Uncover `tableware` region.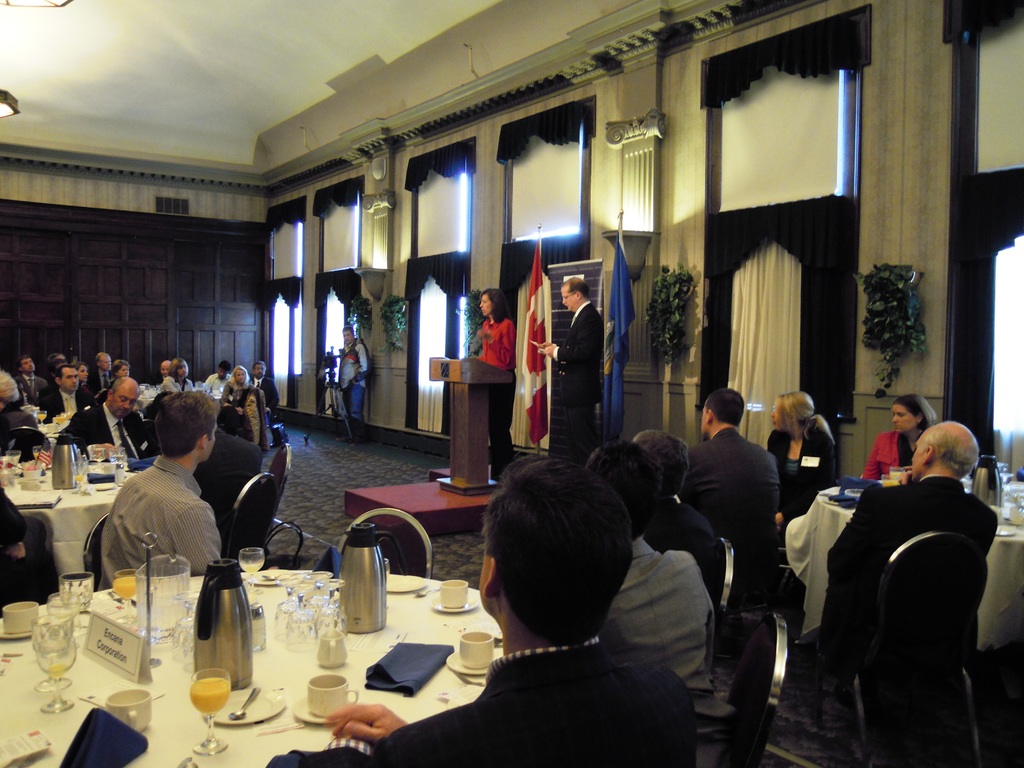
Uncovered: [left=52, top=413, right=61, bottom=428].
